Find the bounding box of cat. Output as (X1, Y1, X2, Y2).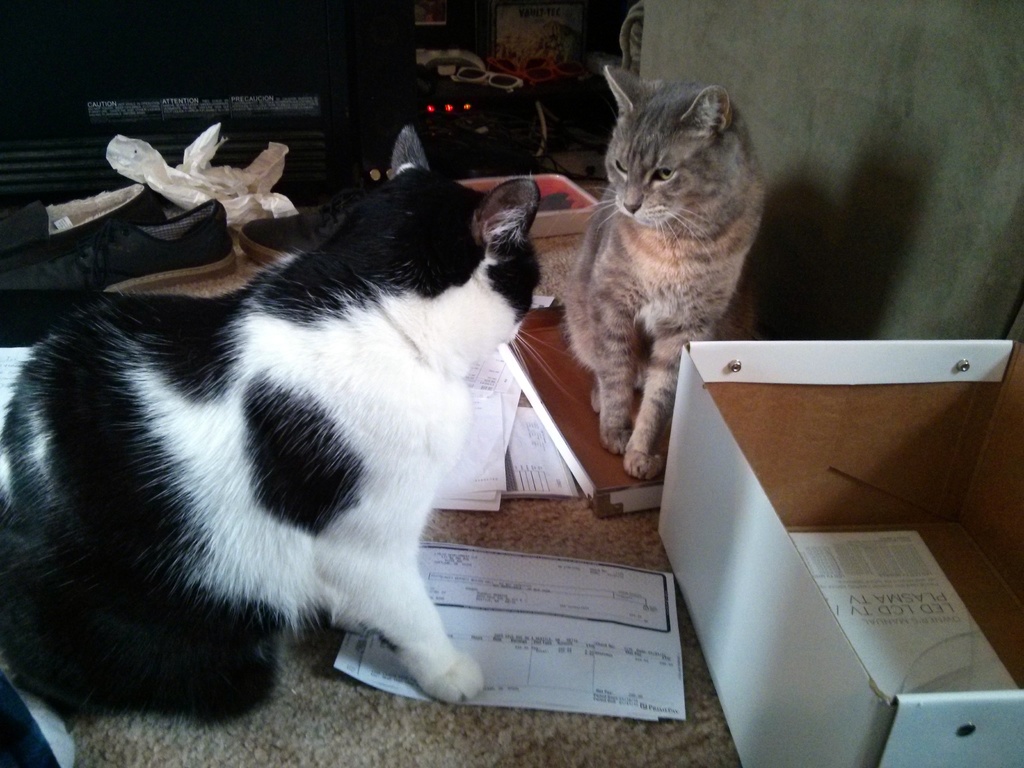
(0, 131, 578, 738).
